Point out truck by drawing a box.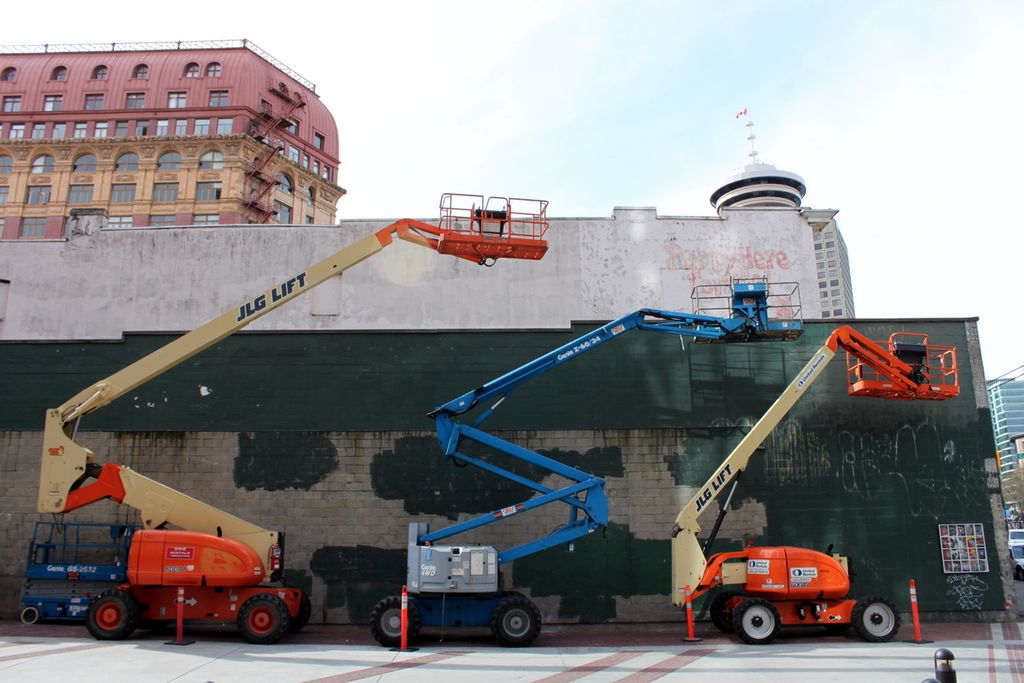
37,192,549,638.
